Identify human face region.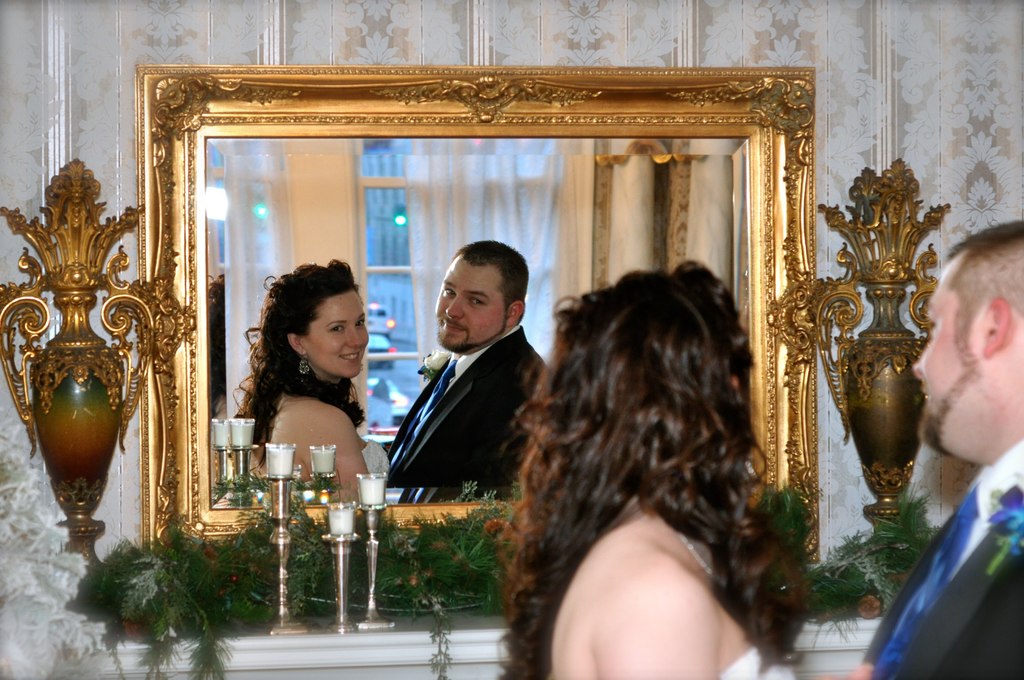
Region: bbox=[308, 298, 366, 380].
